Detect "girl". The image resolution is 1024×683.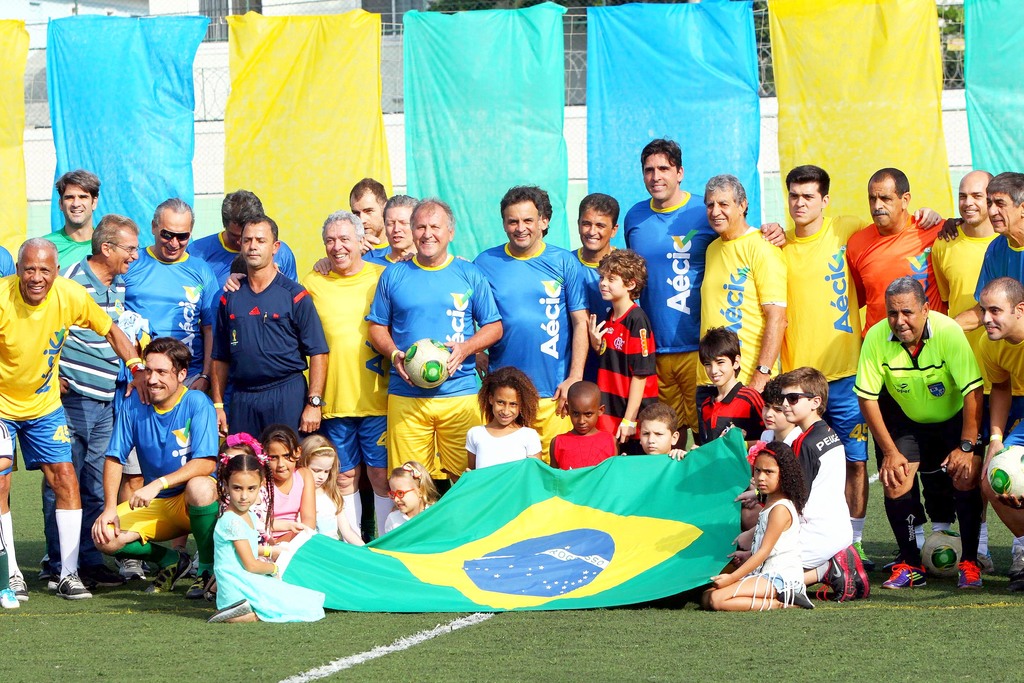
Rect(709, 445, 806, 605).
